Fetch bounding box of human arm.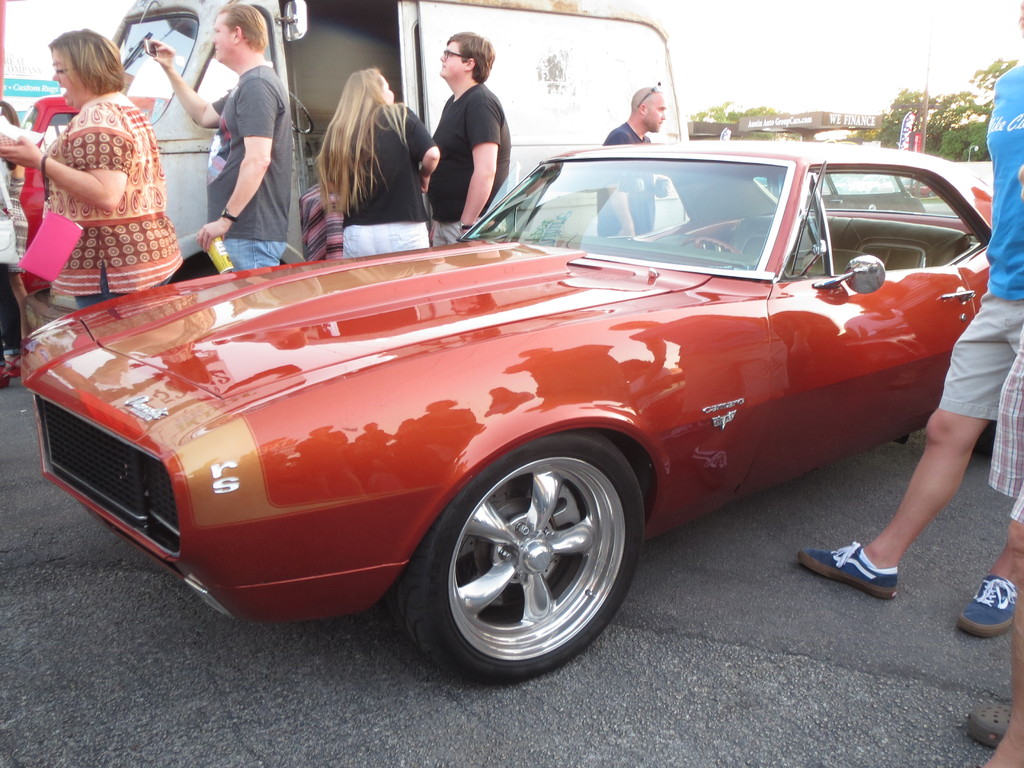
Bbox: 403,106,440,192.
